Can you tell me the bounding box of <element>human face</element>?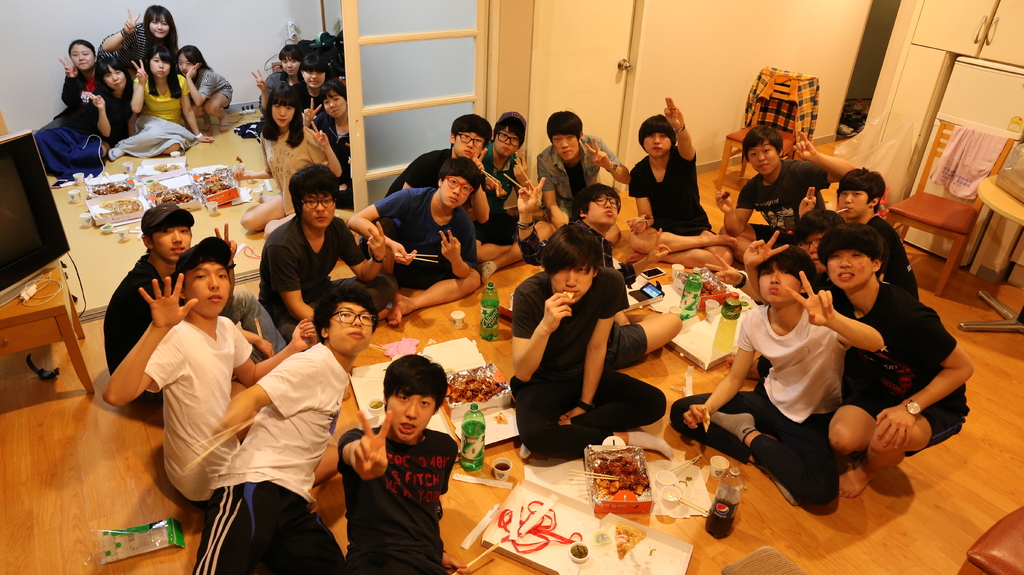
95,61,129,92.
